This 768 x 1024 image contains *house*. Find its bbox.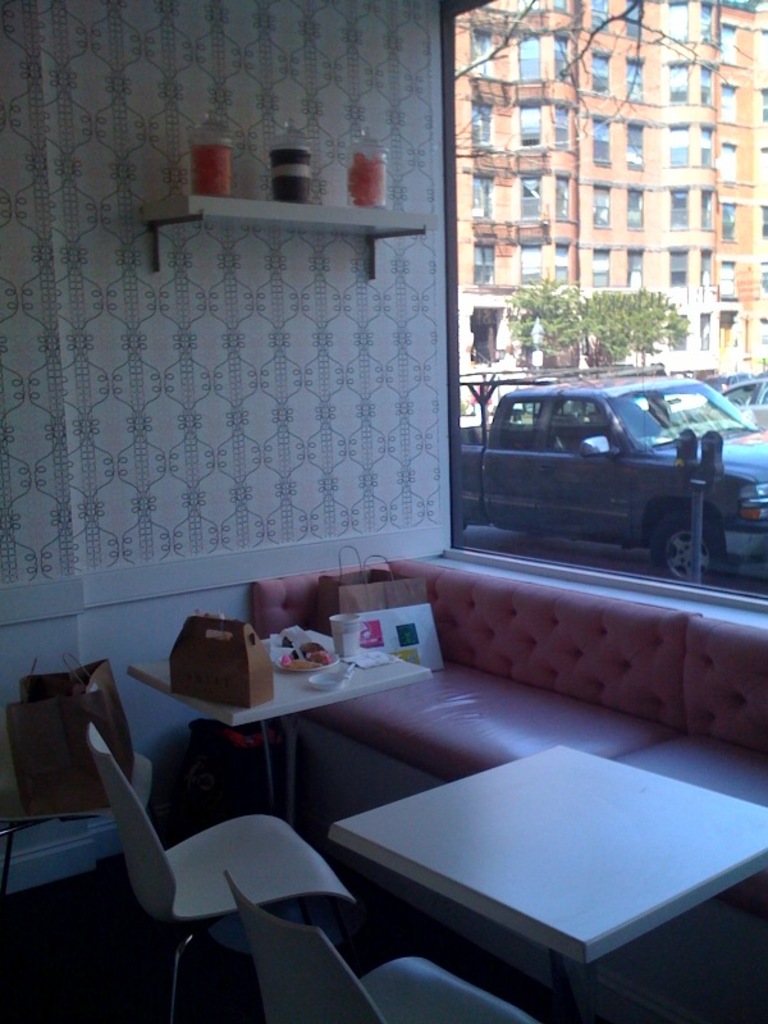
detection(0, 0, 767, 1023).
